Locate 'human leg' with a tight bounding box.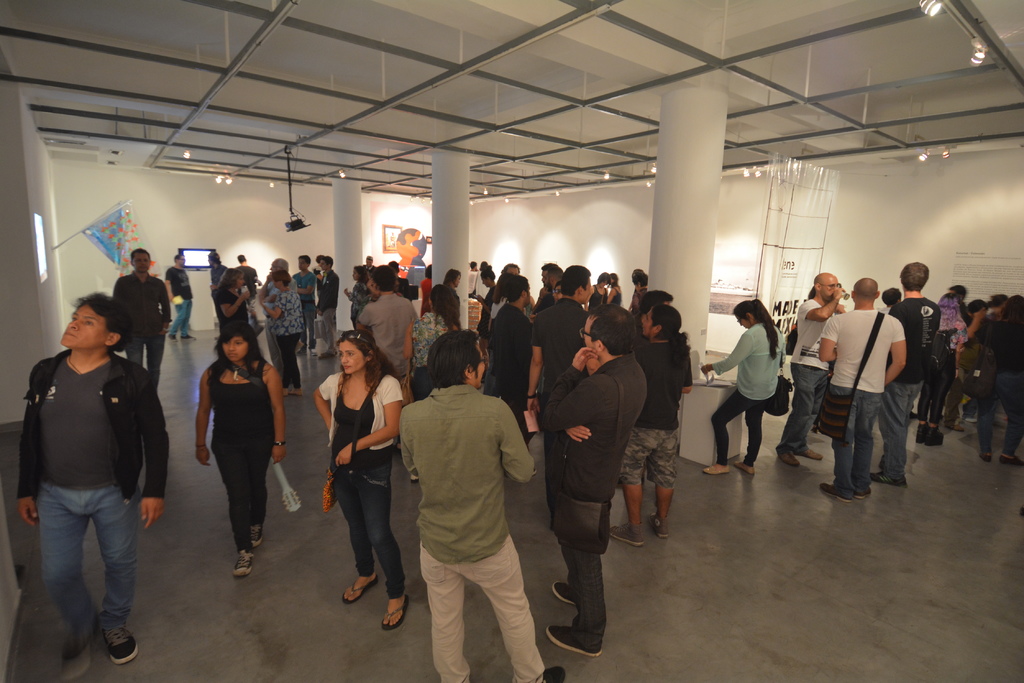
44:483:88:679.
